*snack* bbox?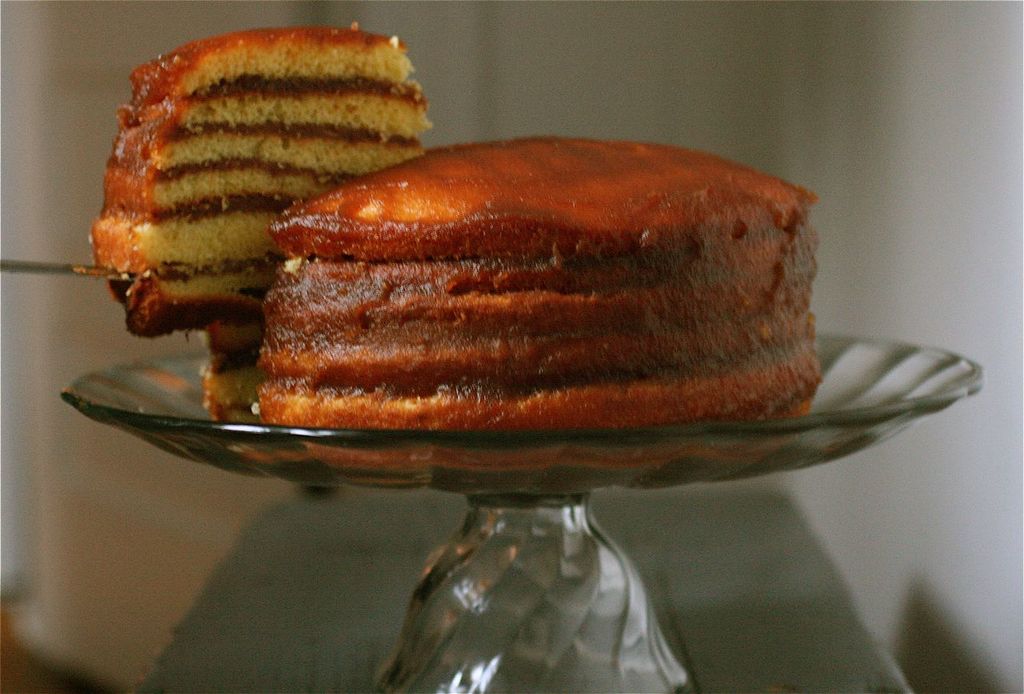
crop(168, 157, 851, 465)
